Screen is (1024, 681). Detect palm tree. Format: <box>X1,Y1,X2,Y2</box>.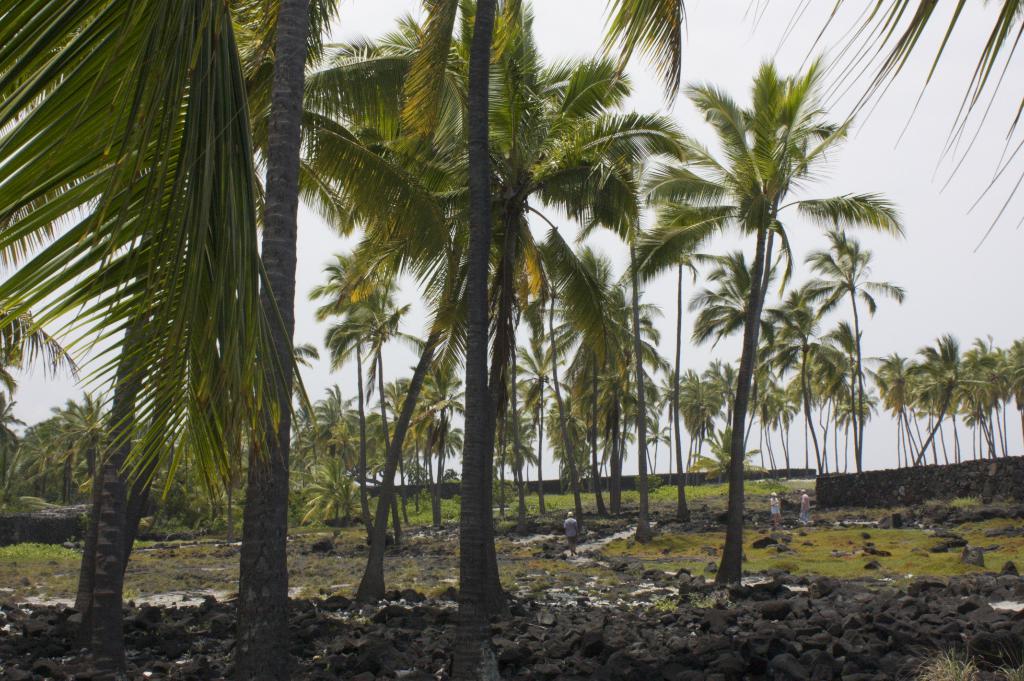
<box>702,266,778,434</box>.
